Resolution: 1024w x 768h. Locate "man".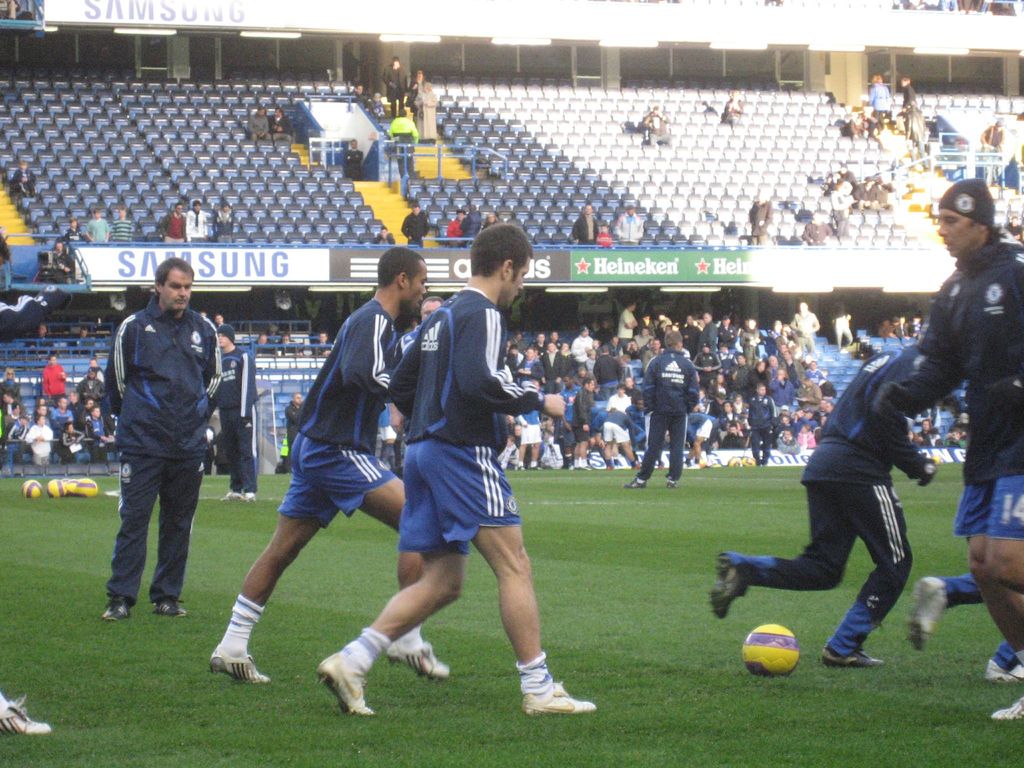
[642,335,664,369].
